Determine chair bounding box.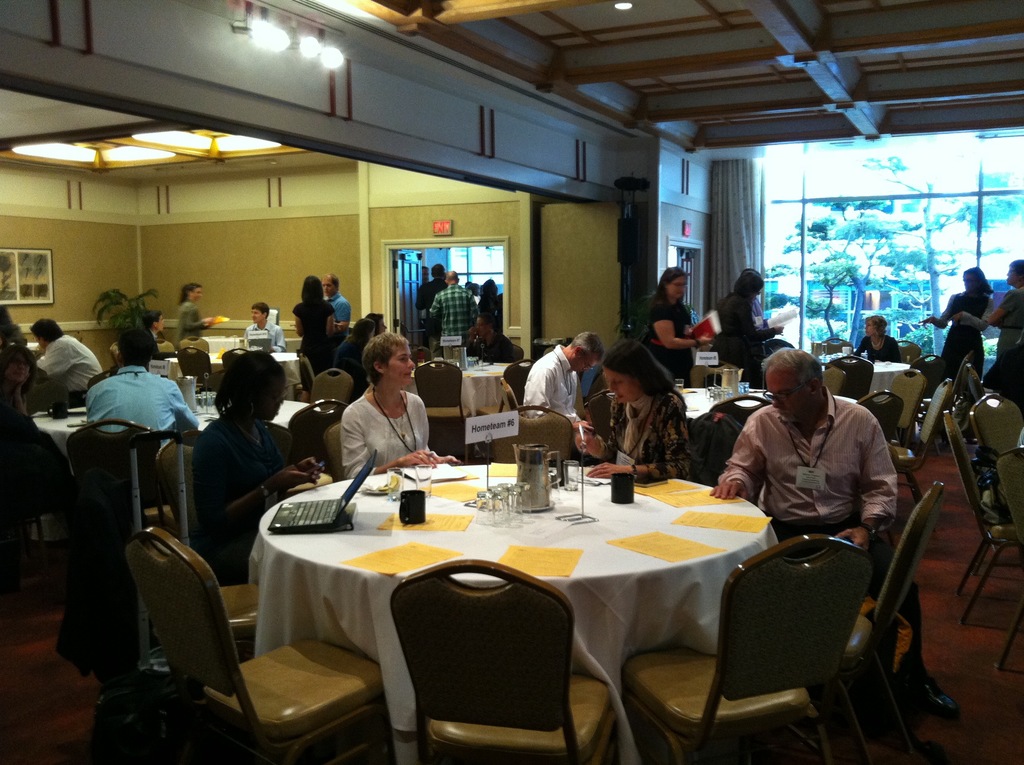
Determined: select_region(217, 345, 253, 366).
